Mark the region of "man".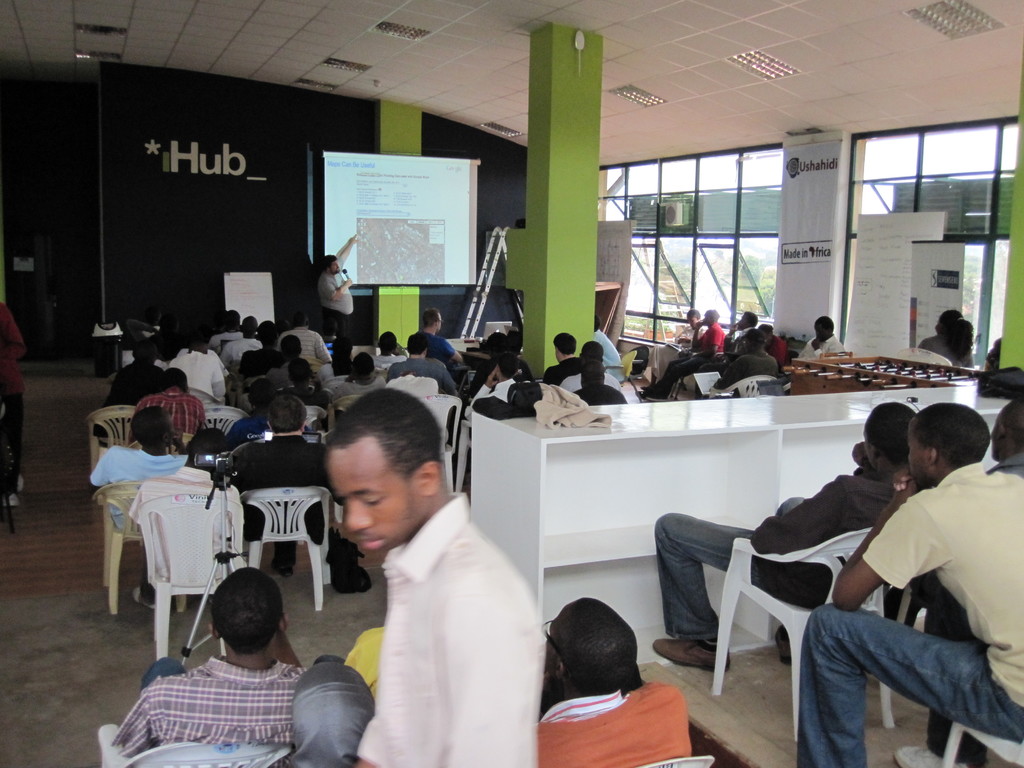
Region: detection(412, 305, 465, 360).
